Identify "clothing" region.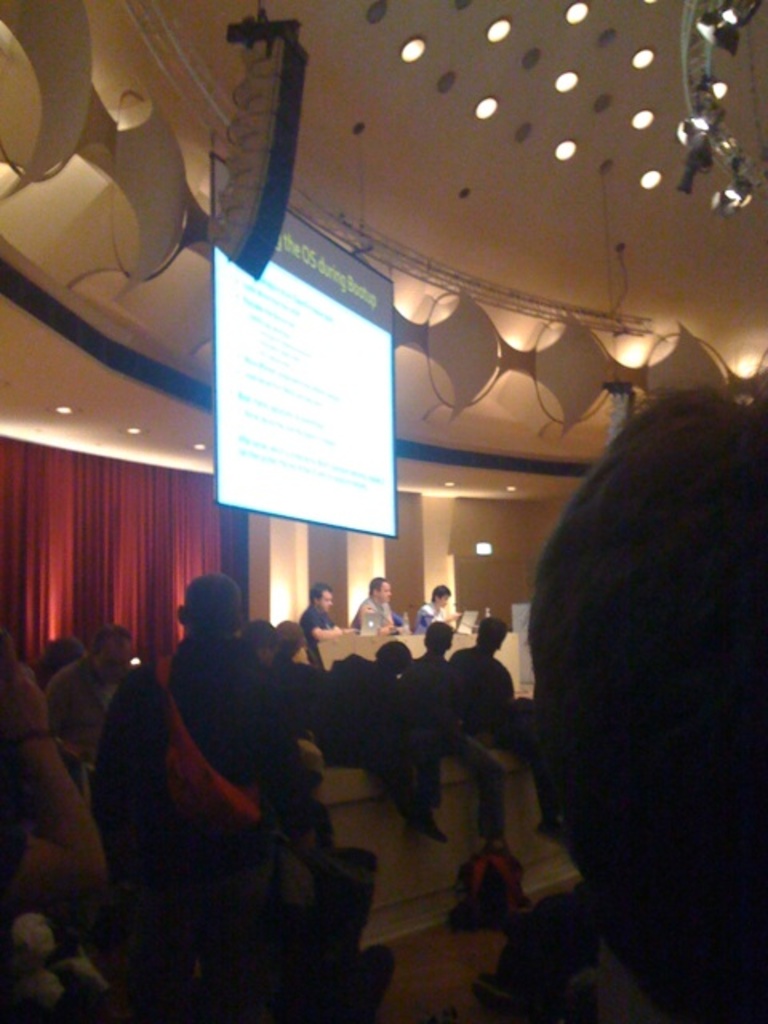
Region: bbox=[358, 598, 398, 629].
